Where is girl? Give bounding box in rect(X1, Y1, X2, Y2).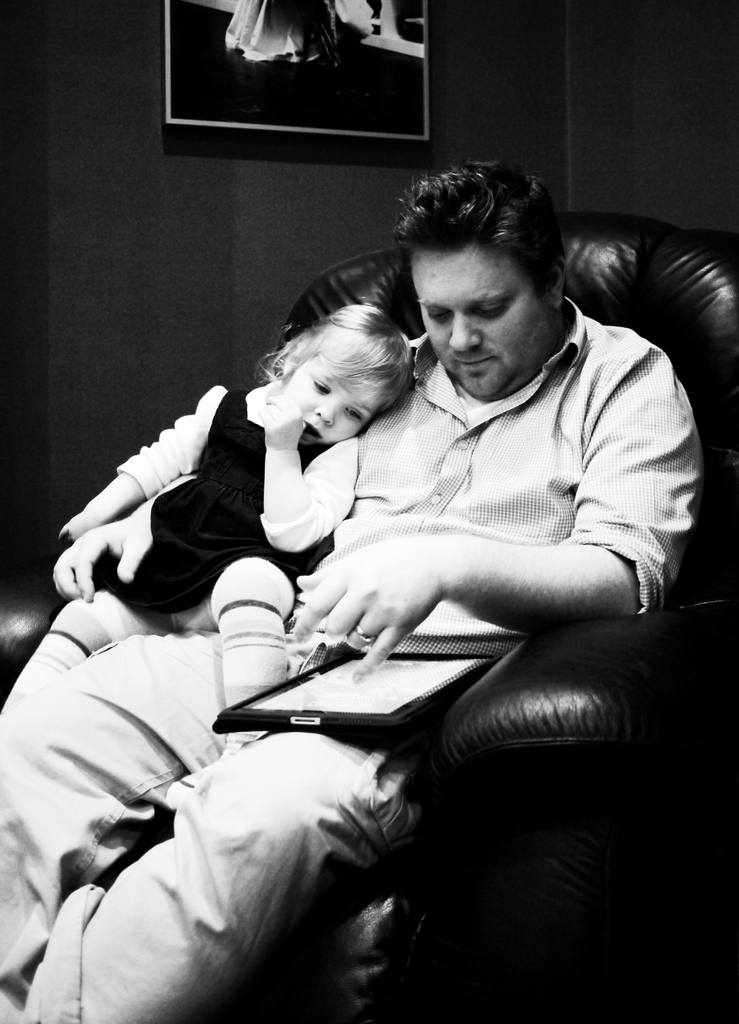
rect(0, 307, 415, 763).
